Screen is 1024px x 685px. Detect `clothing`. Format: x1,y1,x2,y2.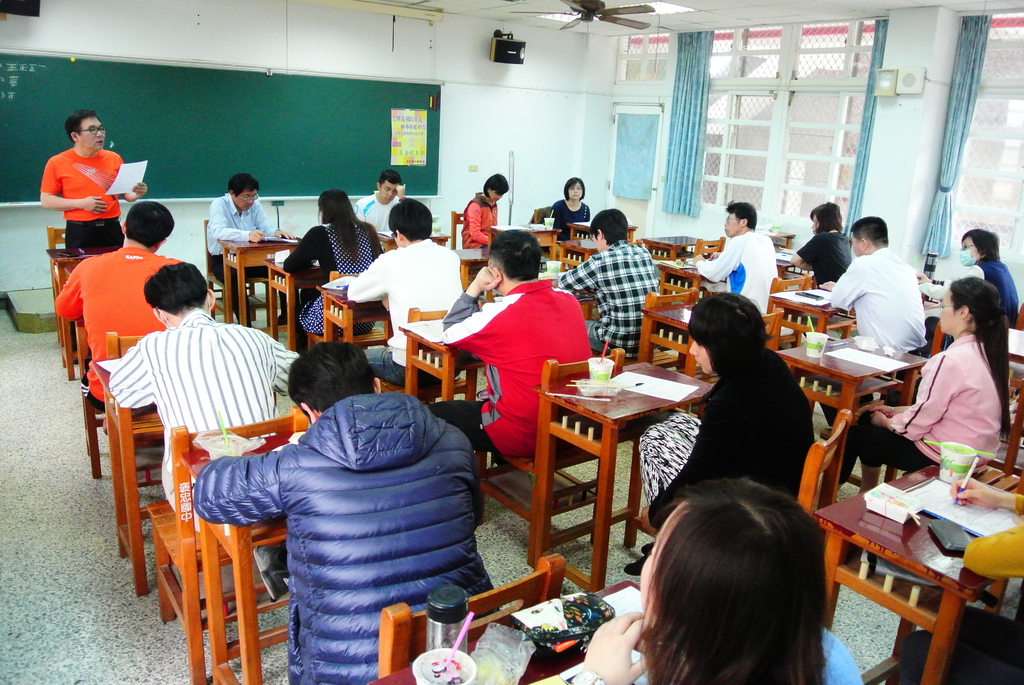
441,267,596,466.
